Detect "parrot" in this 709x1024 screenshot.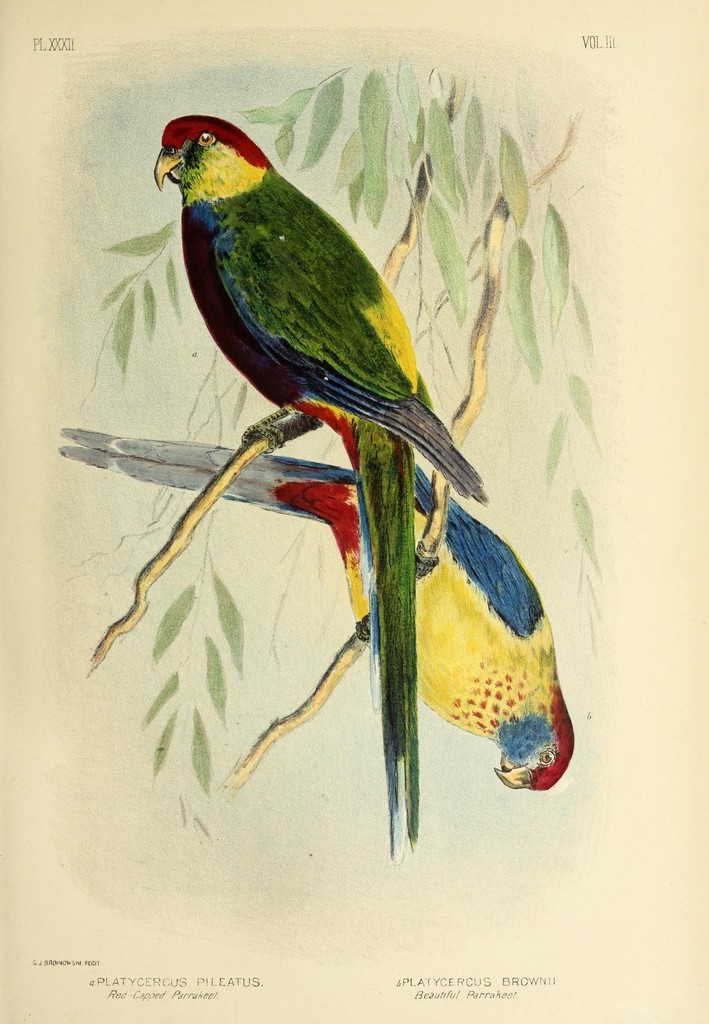
Detection: select_region(57, 420, 580, 793).
